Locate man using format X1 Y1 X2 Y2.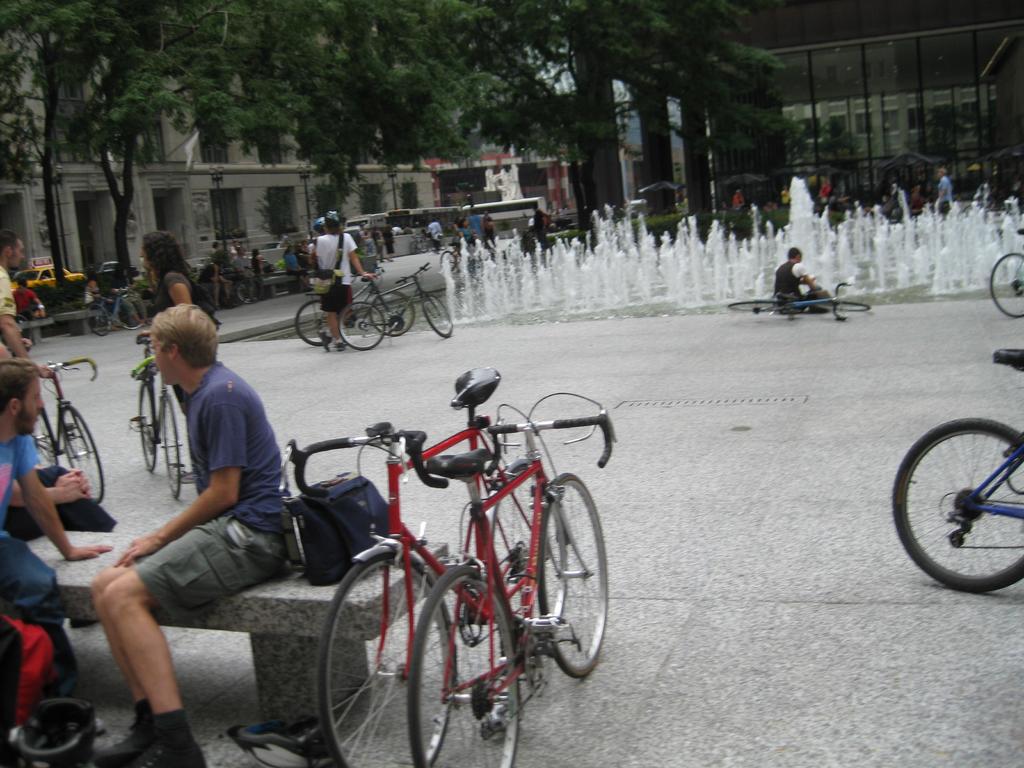
319 208 380 358.
